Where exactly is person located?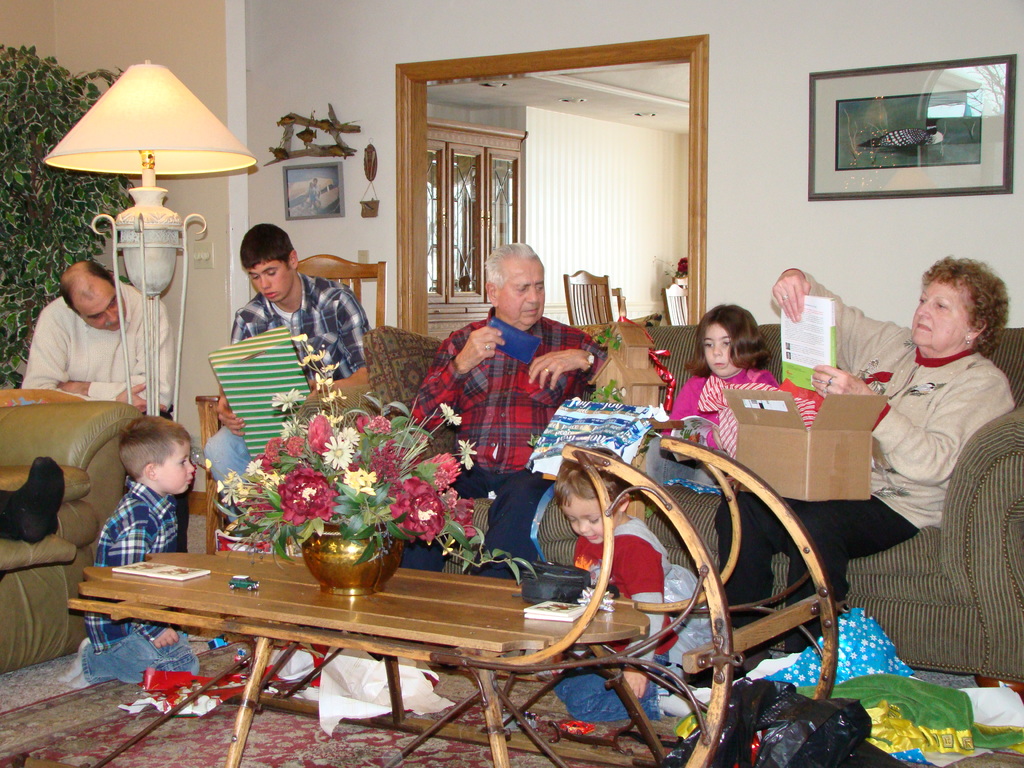
Its bounding box is bbox=[644, 304, 779, 485].
